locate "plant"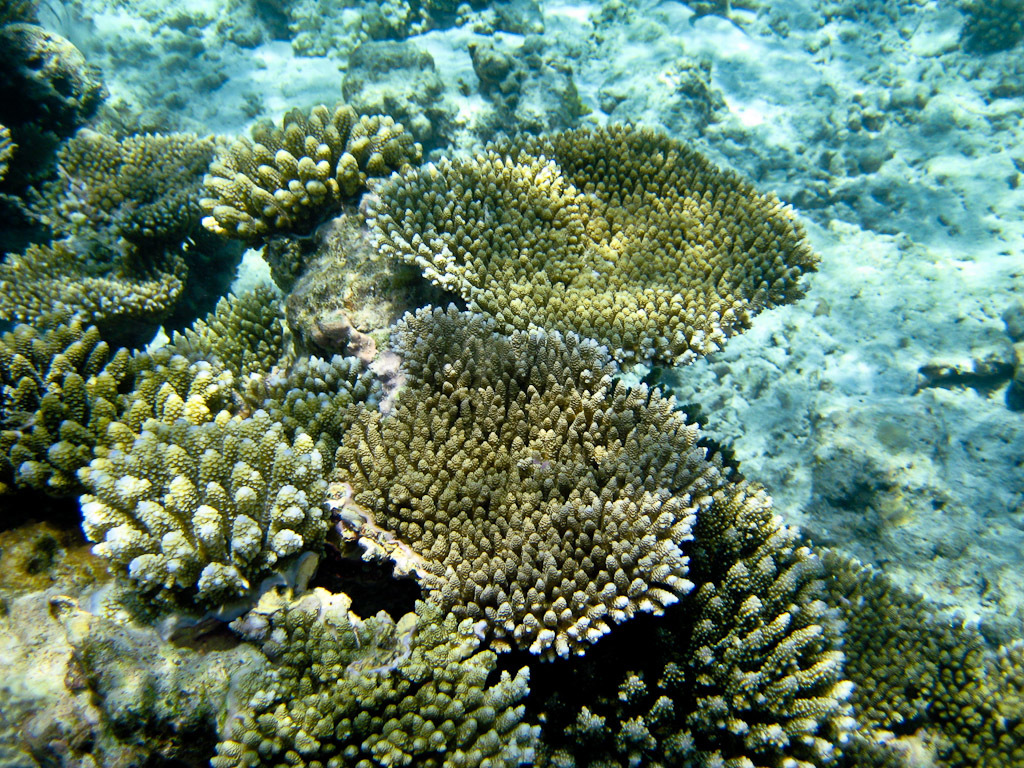
bbox=[277, 132, 811, 376]
